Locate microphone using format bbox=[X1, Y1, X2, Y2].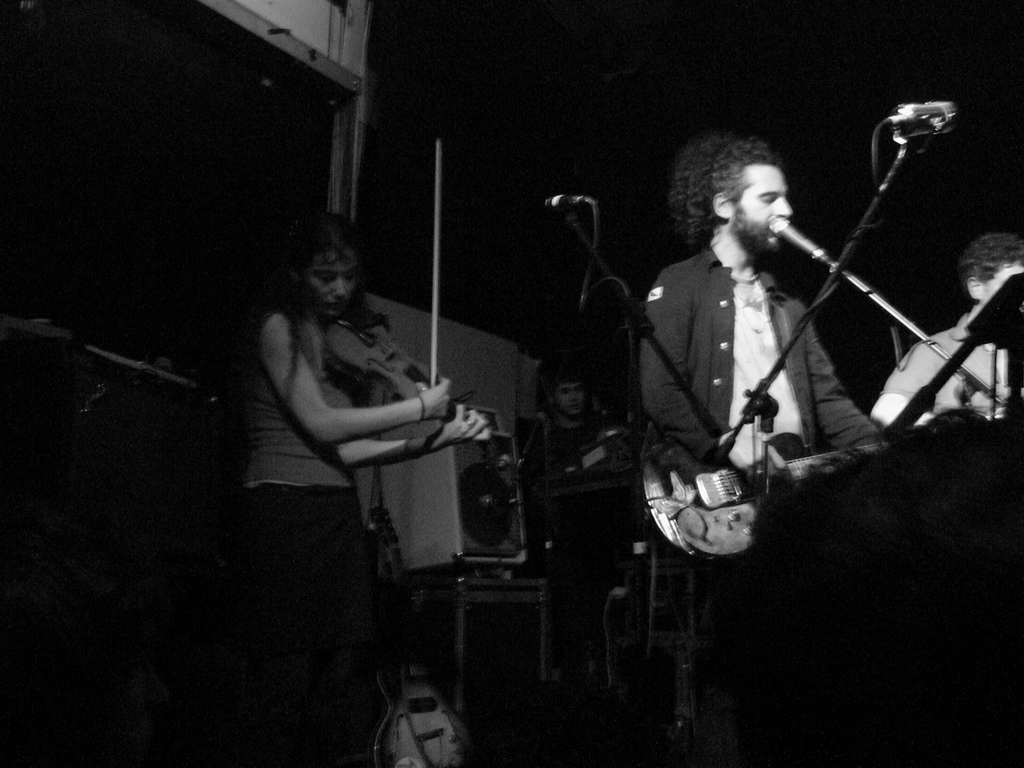
bbox=[535, 189, 589, 210].
